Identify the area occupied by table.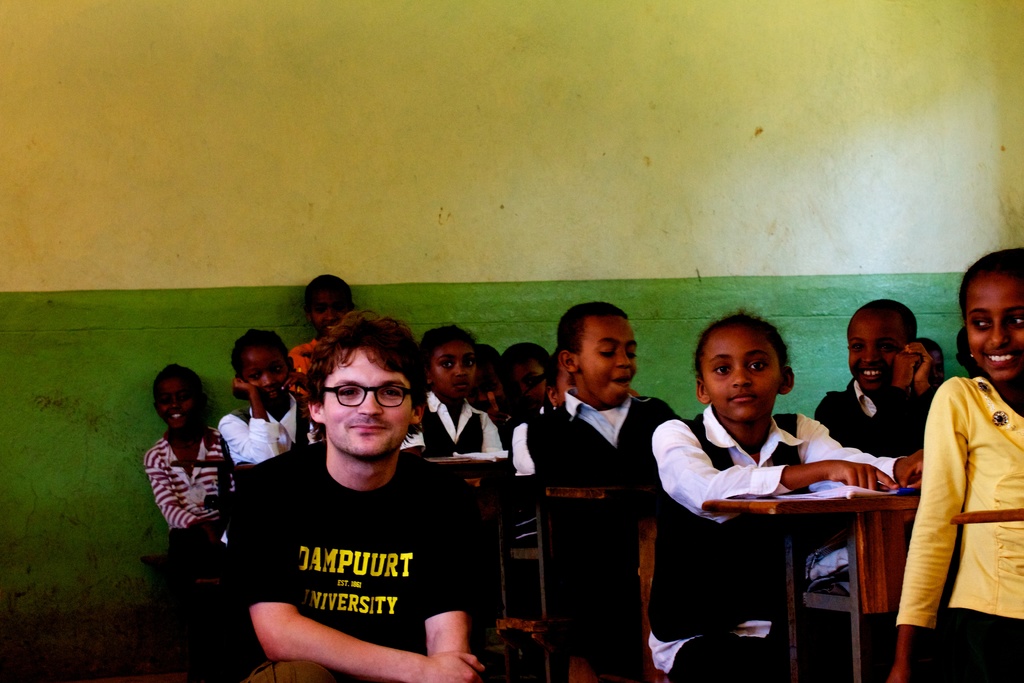
Area: 735 443 933 655.
